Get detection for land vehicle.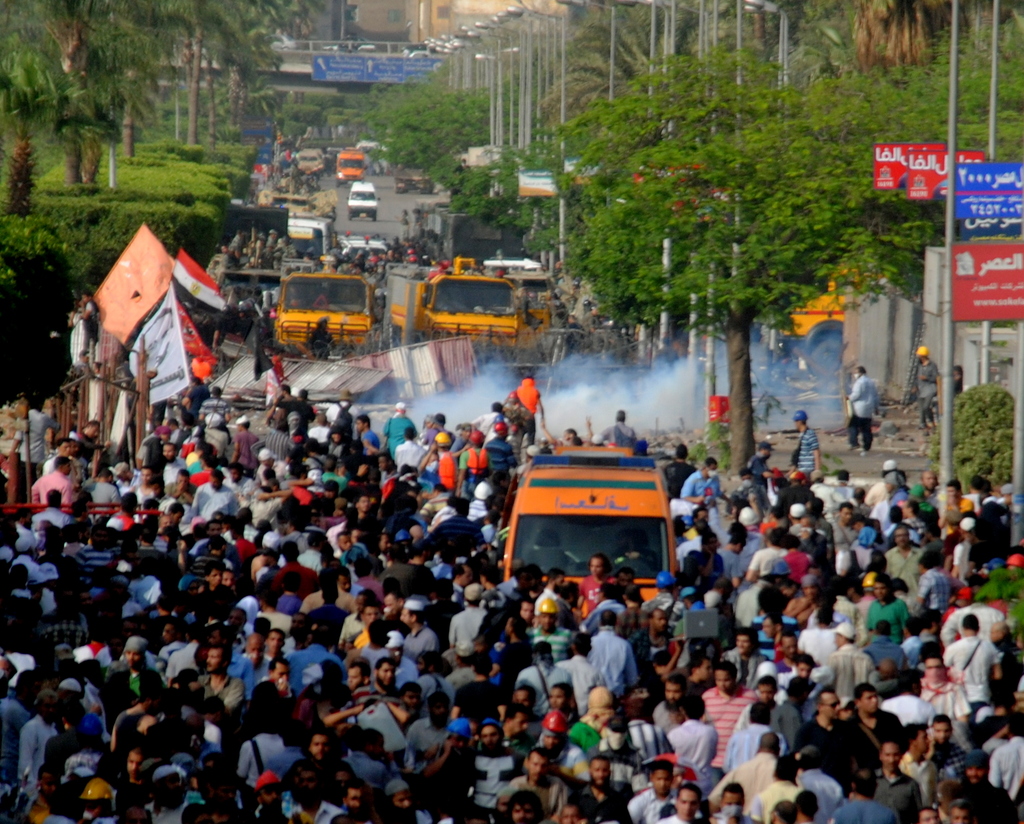
Detection: l=288, t=216, r=336, b=273.
